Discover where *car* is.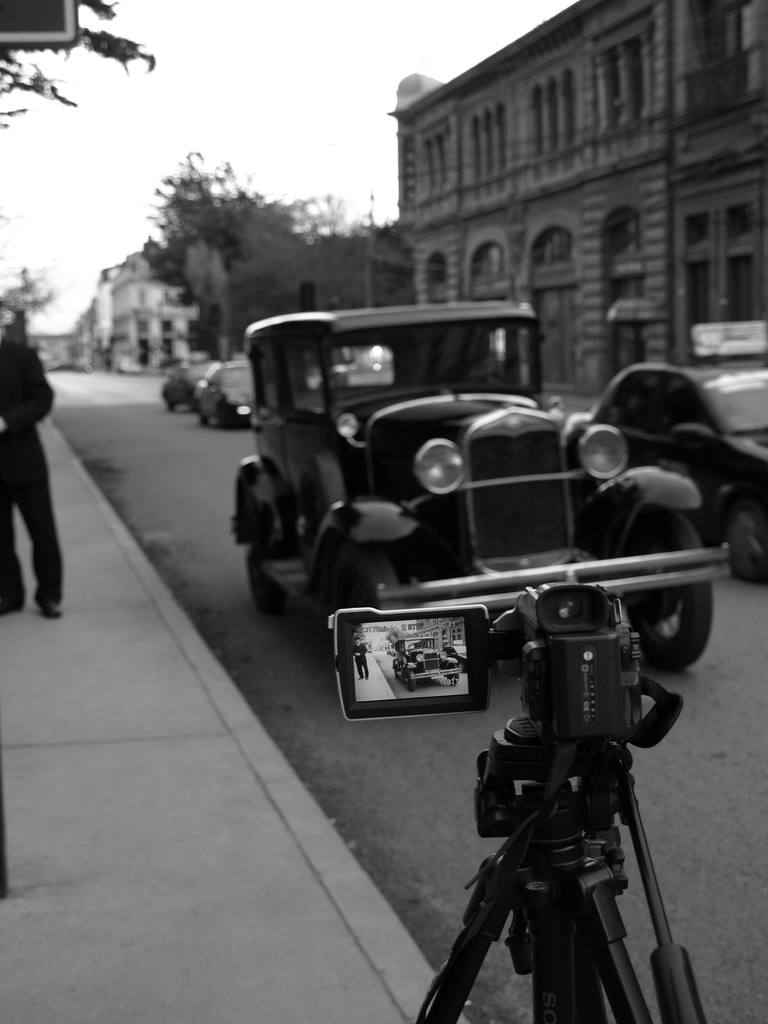
Discovered at (226,301,721,667).
